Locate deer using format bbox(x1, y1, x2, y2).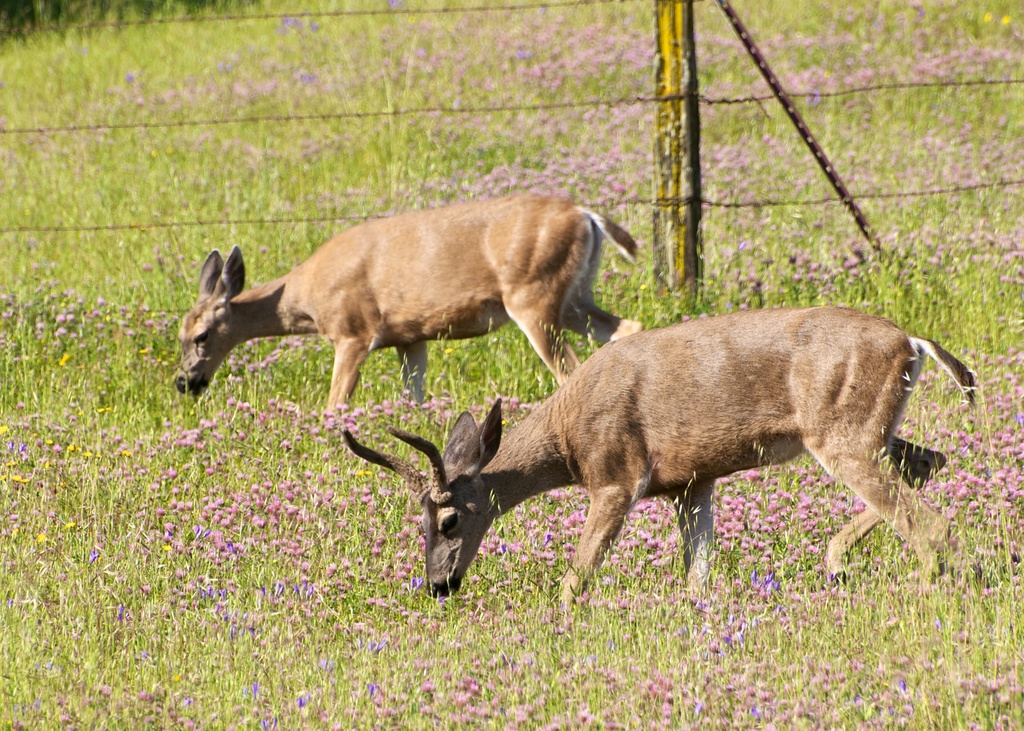
bbox(172, 191, 644, 423).
